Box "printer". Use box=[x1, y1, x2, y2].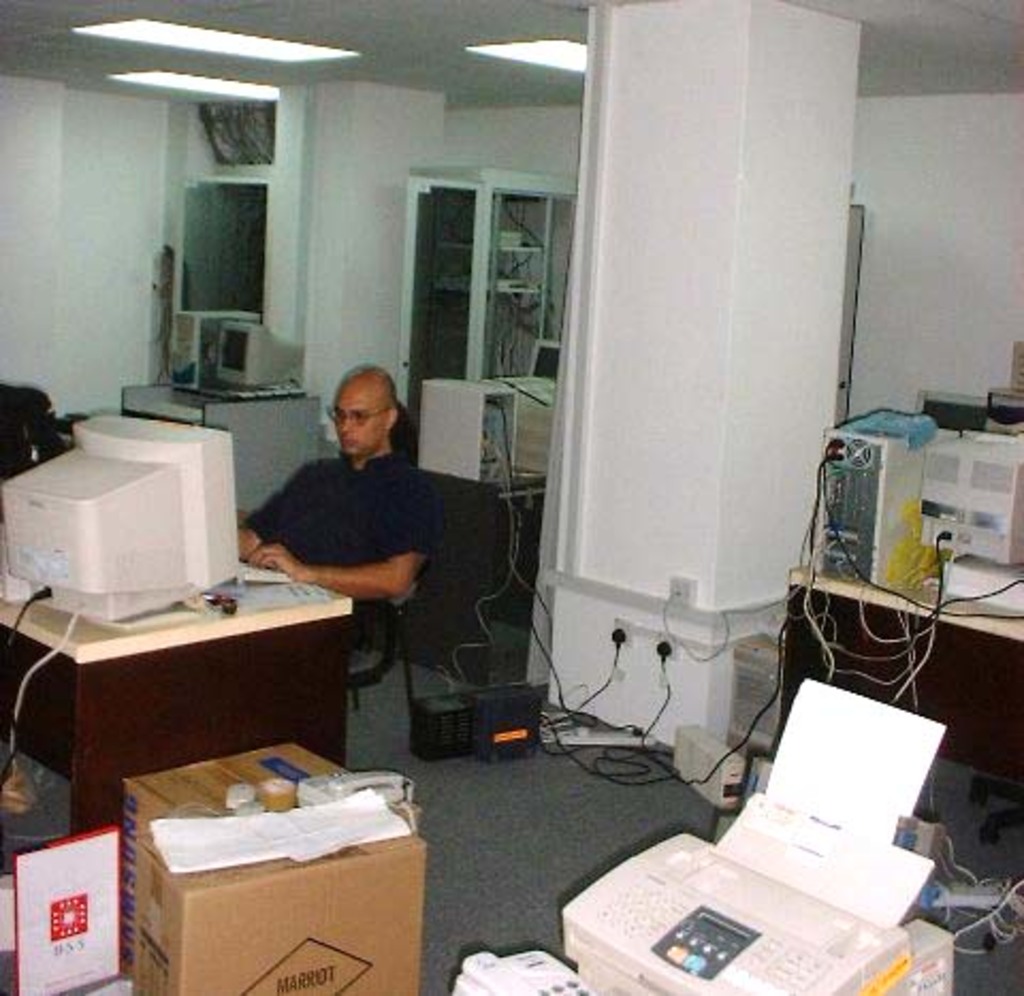
box=[559, 791, 958, 994].
